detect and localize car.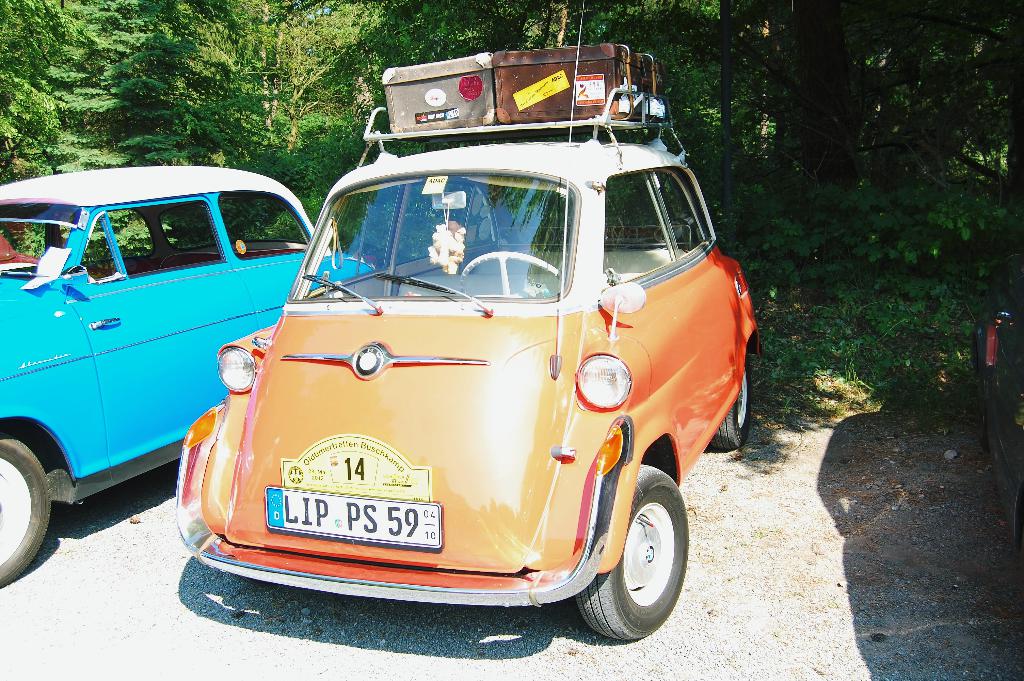
Localized at l=0, t=164, r=383, b=588.
